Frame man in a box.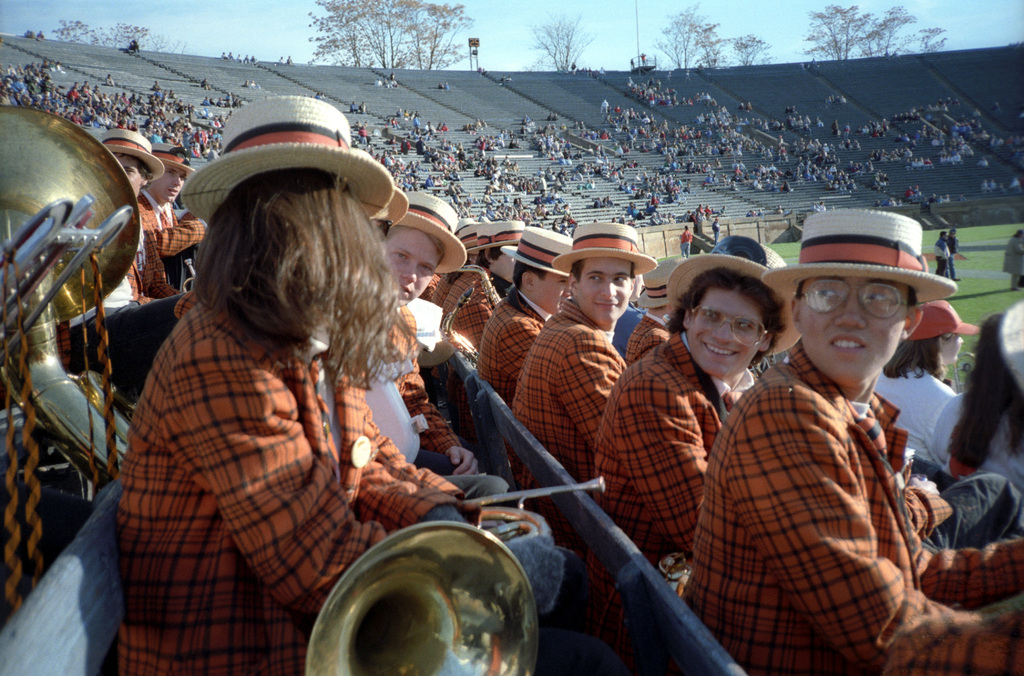
rect(589, 233, 798, 579).
